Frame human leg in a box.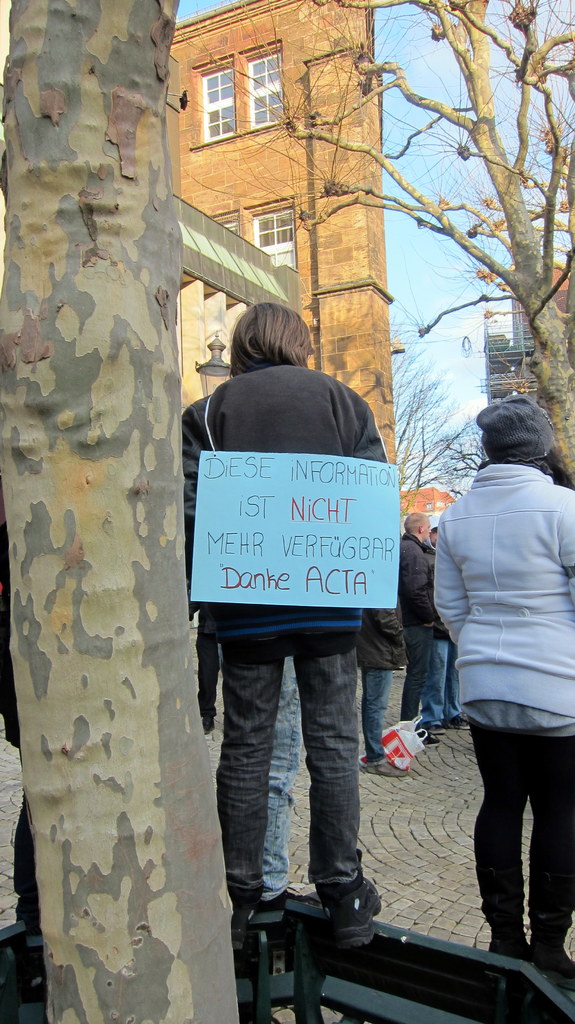
397 647 421 720.
